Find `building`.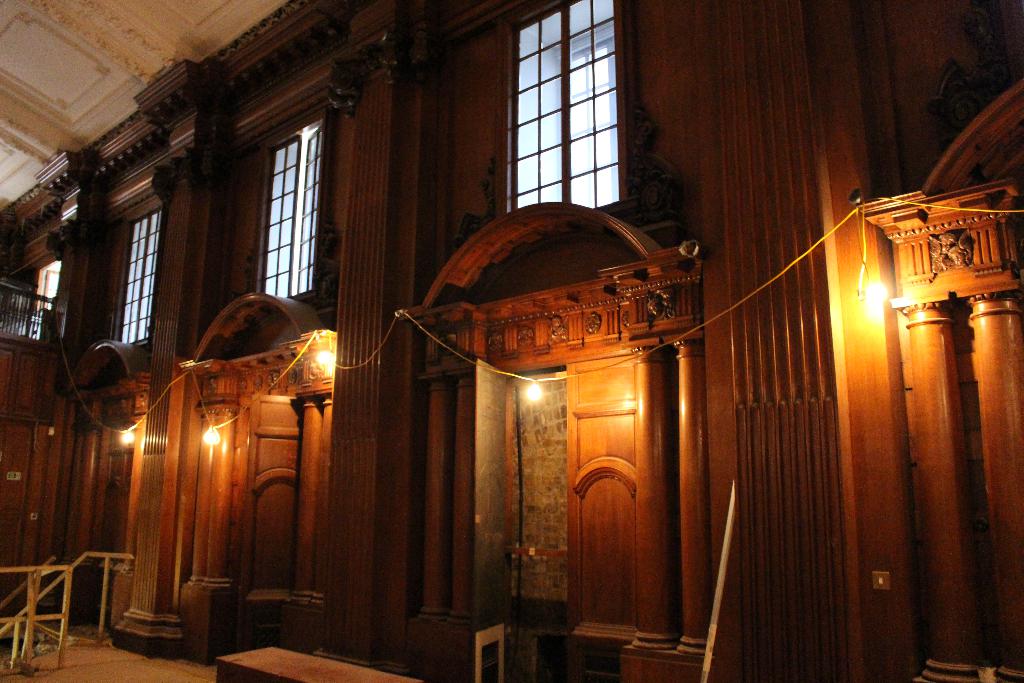
(0, 0, 1023, 682).
